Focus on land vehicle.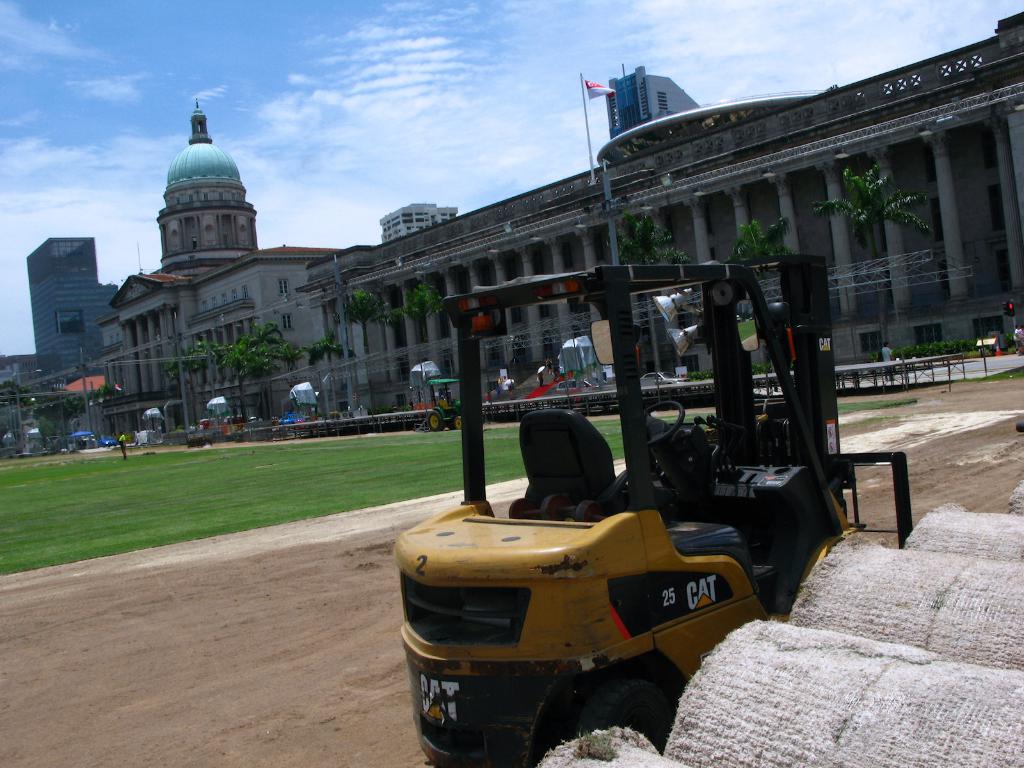
Focused at locate(278, 412, 311, 424).
